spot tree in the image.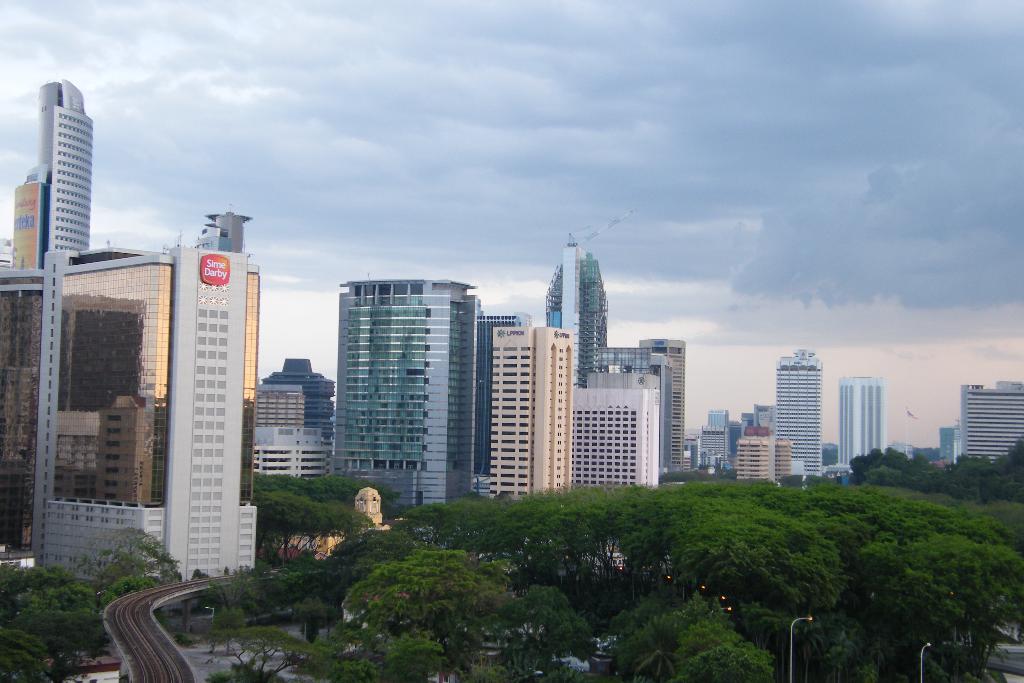
tree found at box=[69, 525, 189, 604].
